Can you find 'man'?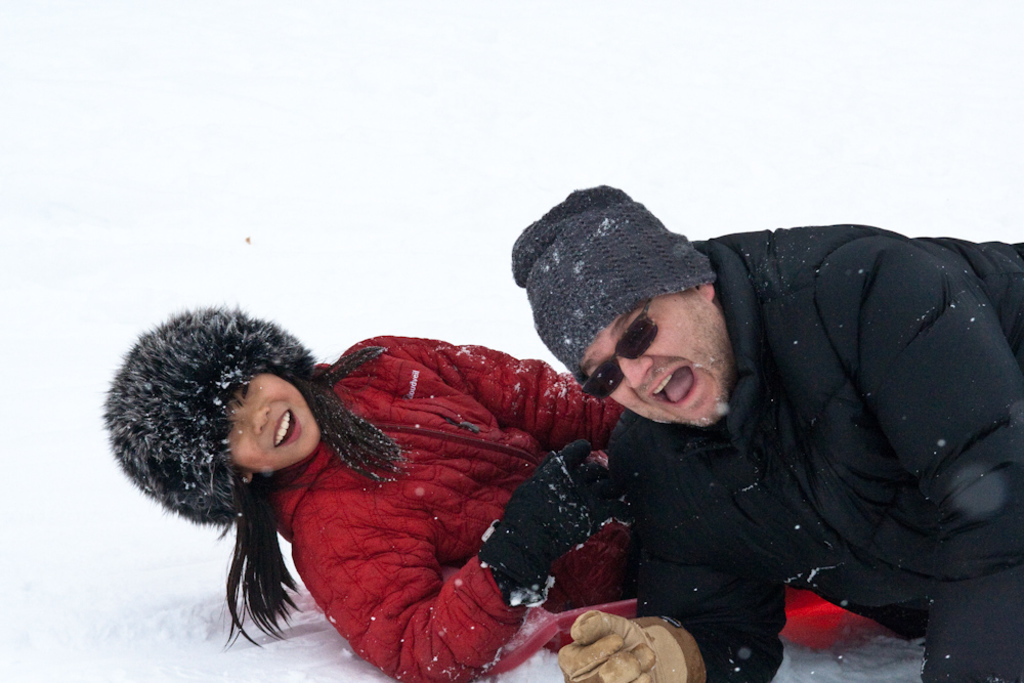
Yes, bounding box: [x1=552, y1=204, x2=1004, y2=670].
